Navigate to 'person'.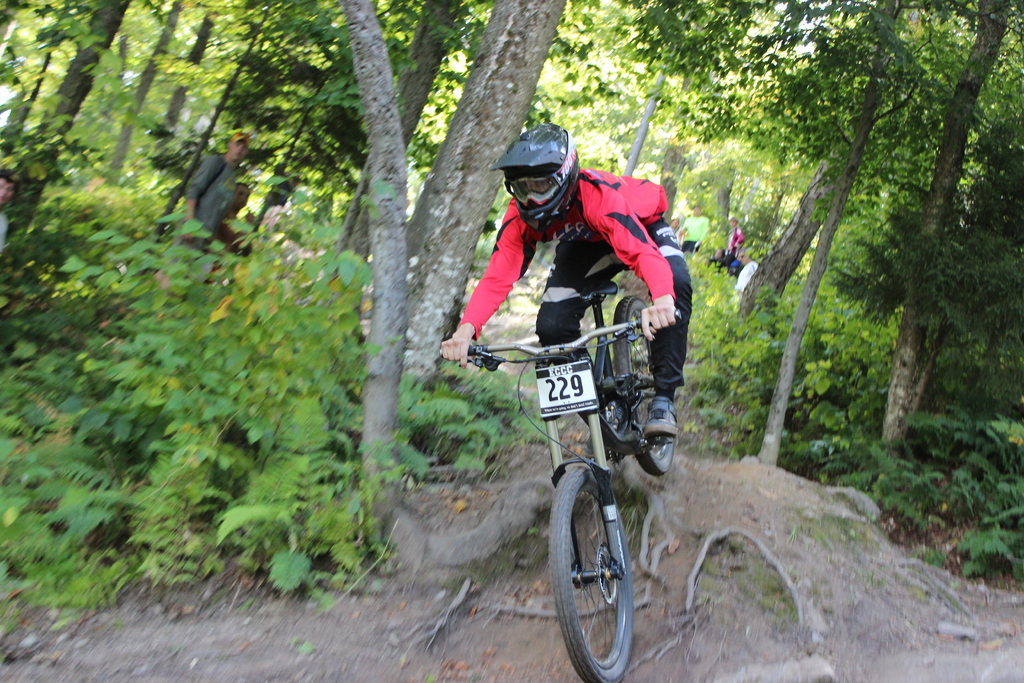
Navigation target: [left=675, top=204, right=714, bottom=252].
